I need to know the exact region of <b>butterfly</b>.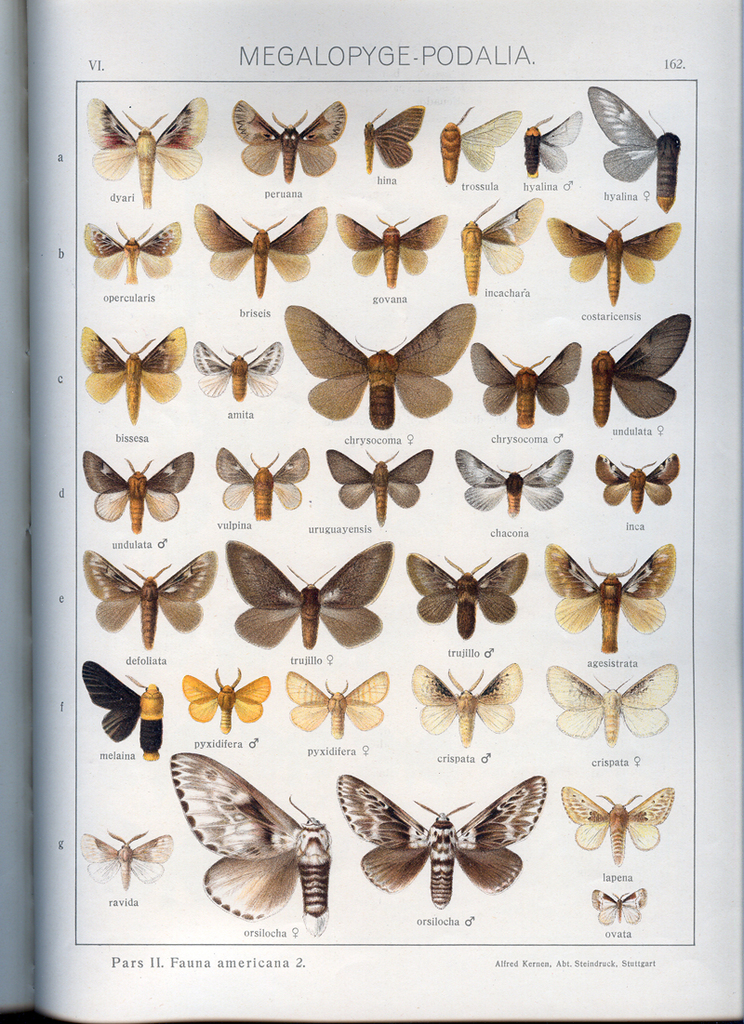
Region: region(79, 94, 210, 212).
